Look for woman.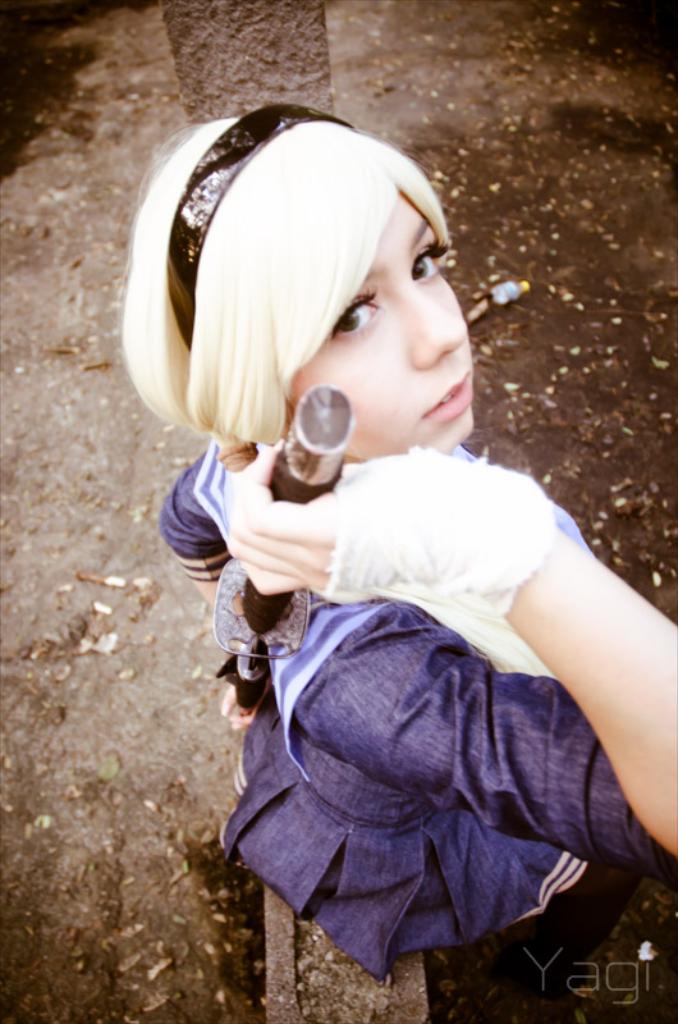
Found: detection(114, 81, 677, 1023).
